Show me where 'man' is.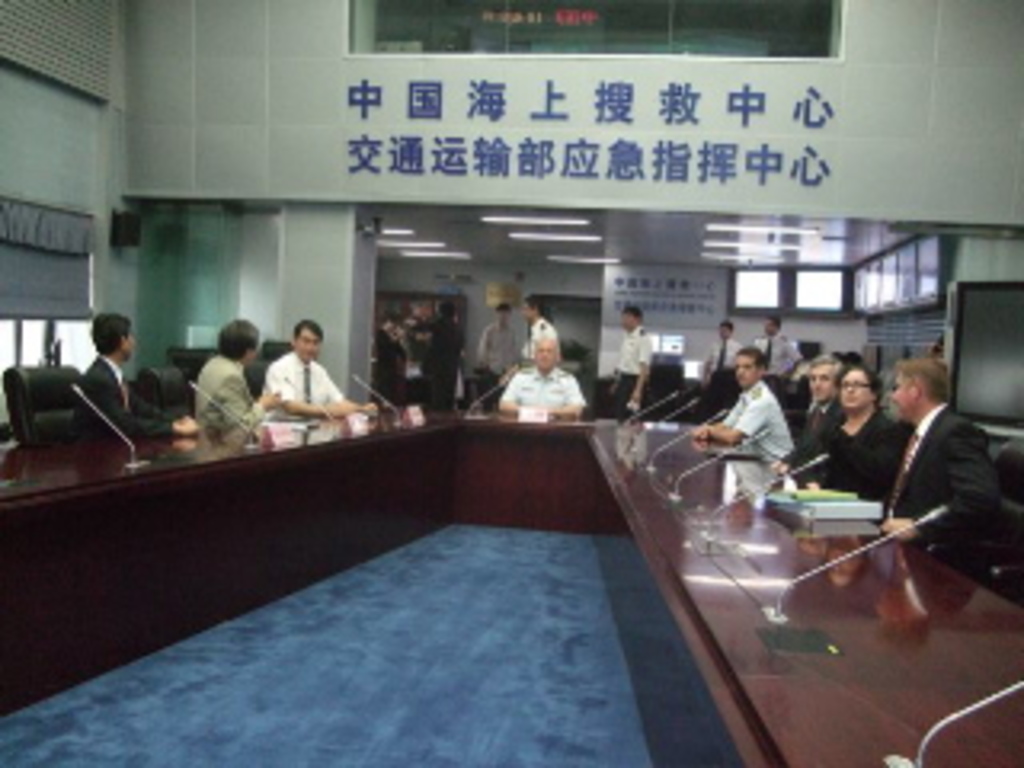
'man' is at (67,310,202,442).
